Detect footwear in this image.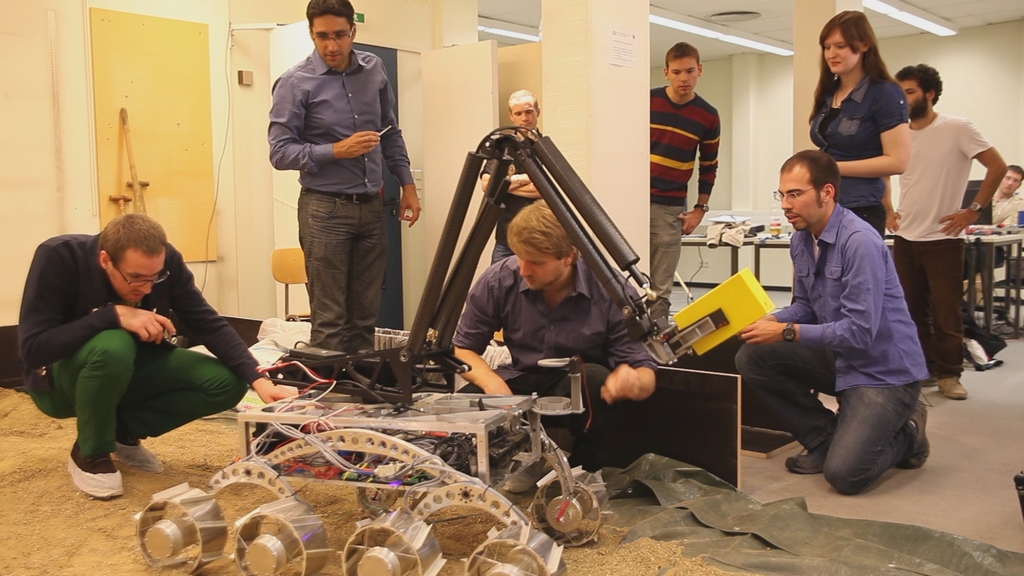
Detection: rect(943, 374, 970, 400).
